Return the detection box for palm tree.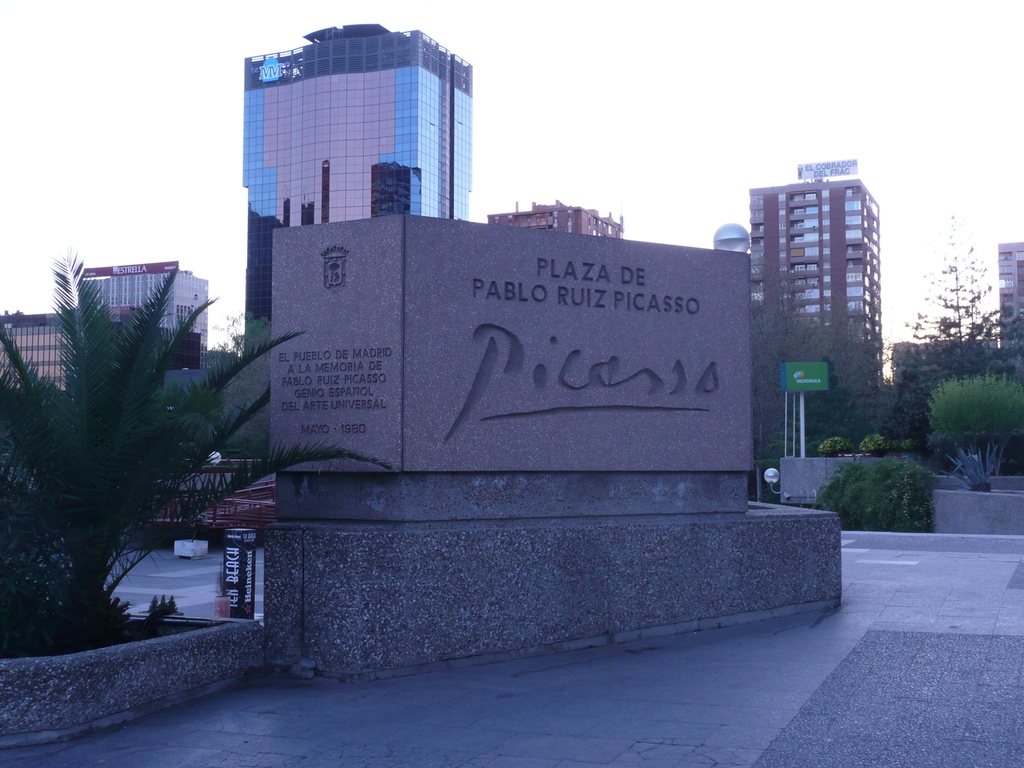
<box>0,254,396,641</box>.
